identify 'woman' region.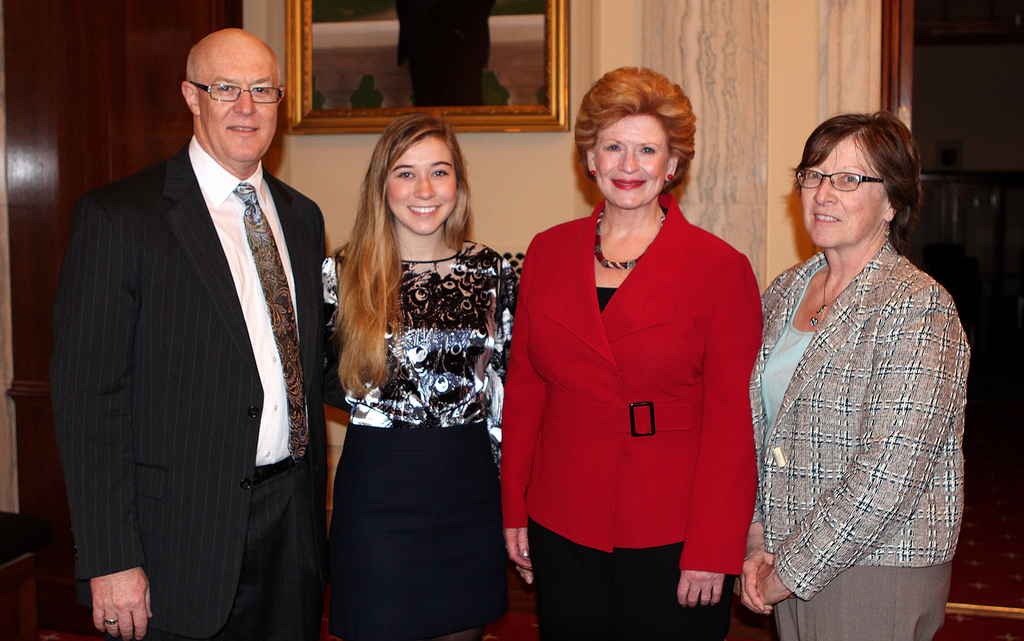
Region: bbox=[509, 80, 767, 622].
